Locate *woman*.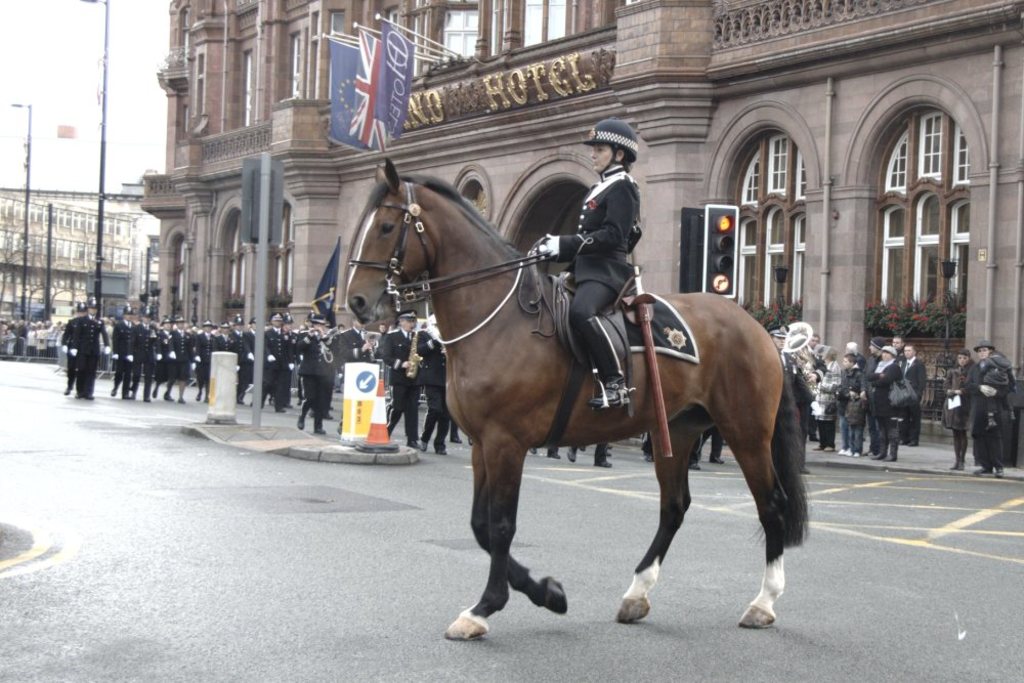
Bounding box: bbox(215, 322, 232, 352).
